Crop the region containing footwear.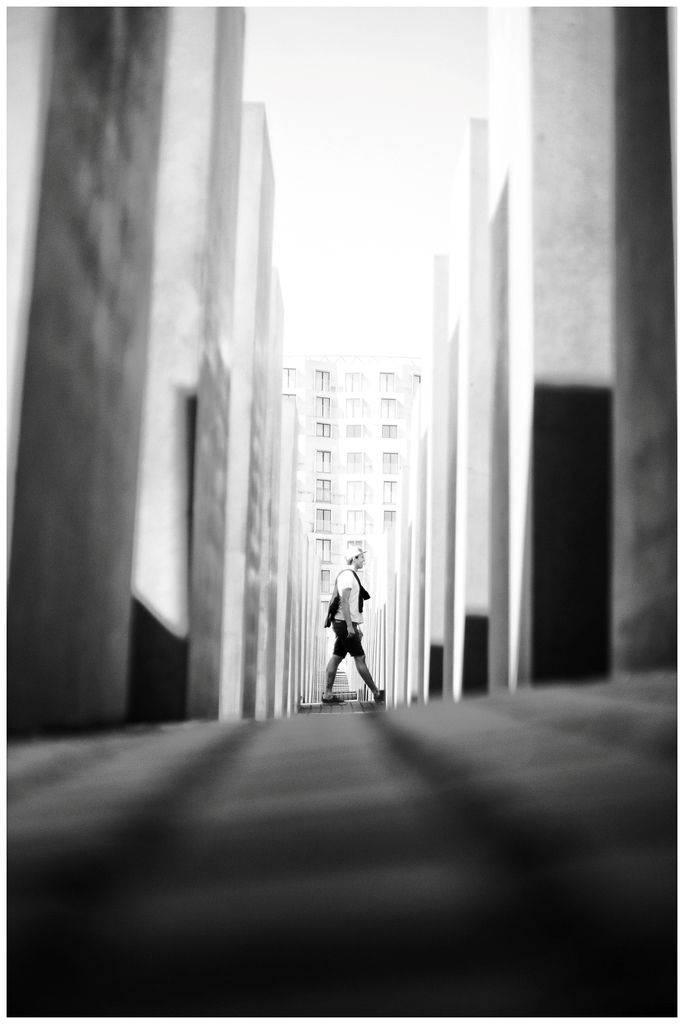
Crop region: 371, 687, 393, 710.
